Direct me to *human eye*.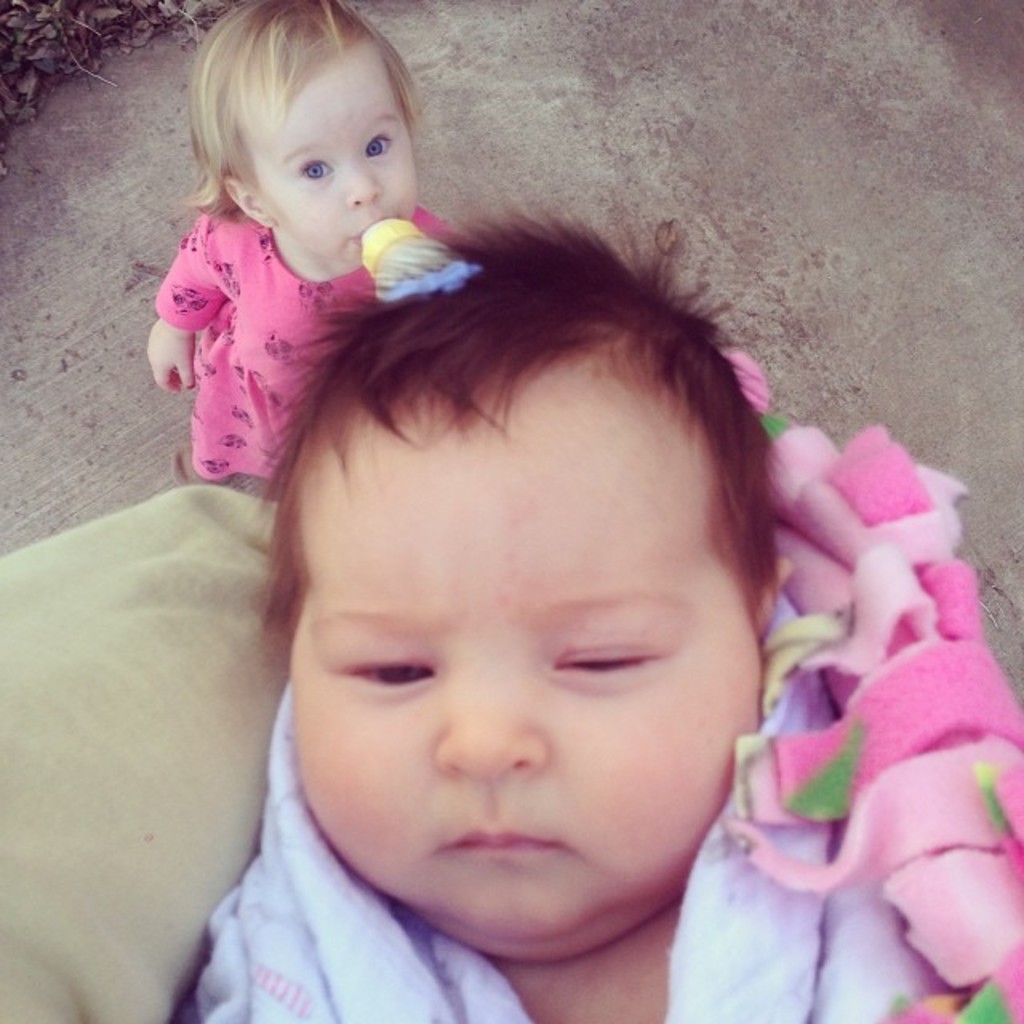
Direction: pyautogui.locateOnScreen(330, 643, 443, 694).
